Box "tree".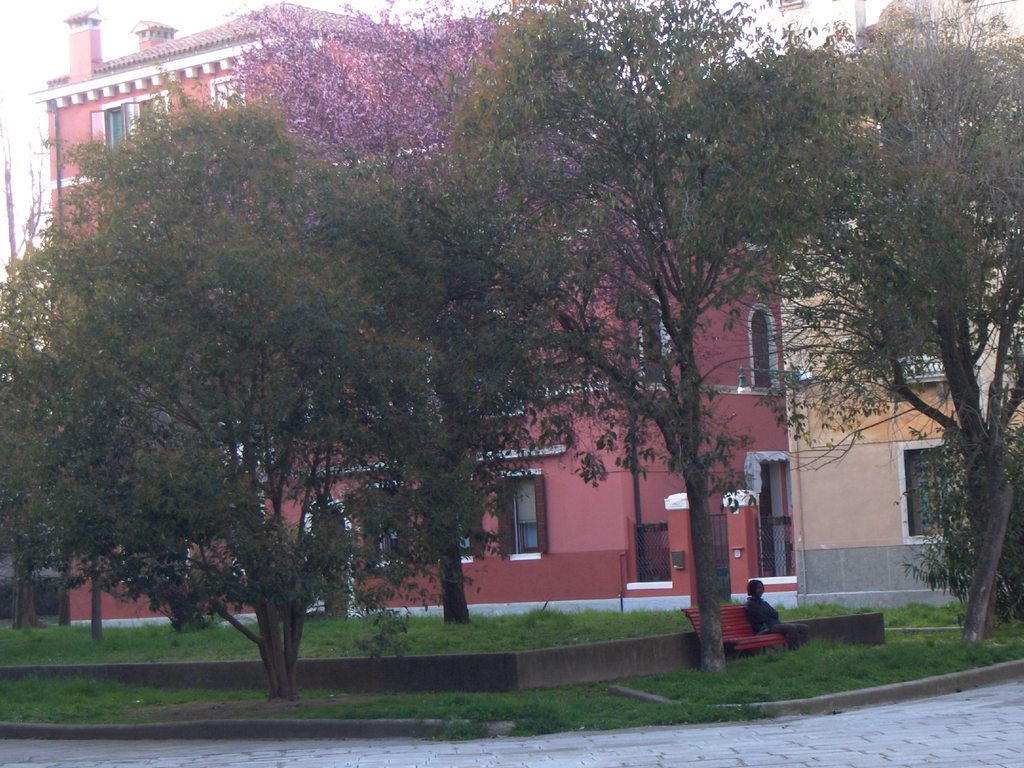
{"x1": 0, "y1": 74, "x2": 574, "y2": 710}.
